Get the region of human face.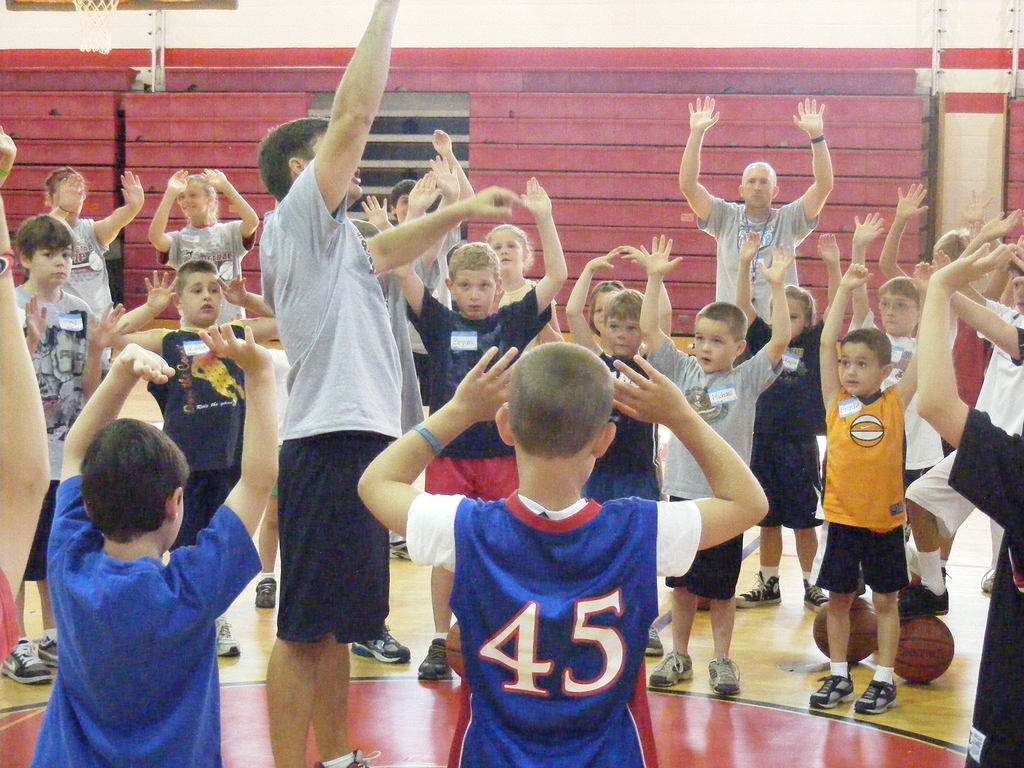
[842,339,881,394].
